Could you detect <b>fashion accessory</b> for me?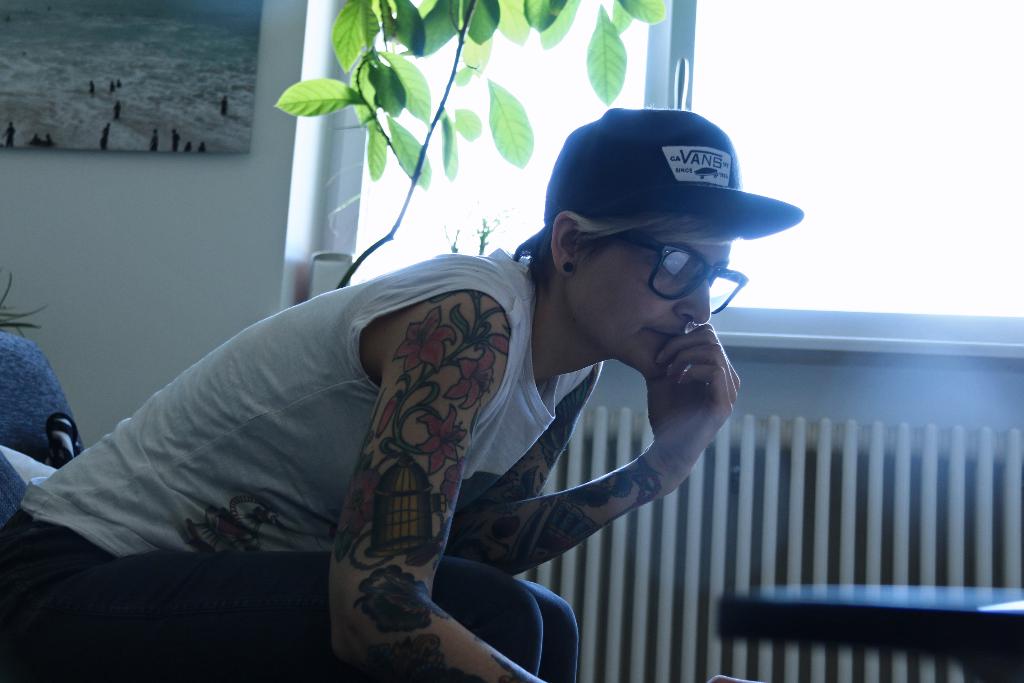
Detection result: Rect(541, 104, 805, 242).
